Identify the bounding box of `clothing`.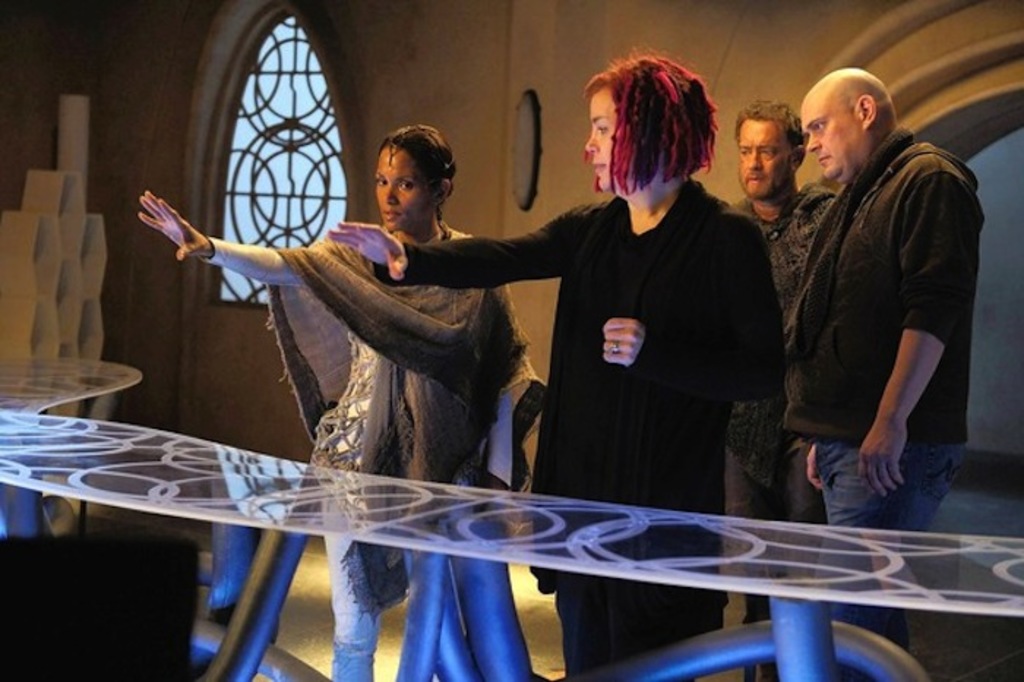
(left=704, top=186, right=827, bottom=663).
